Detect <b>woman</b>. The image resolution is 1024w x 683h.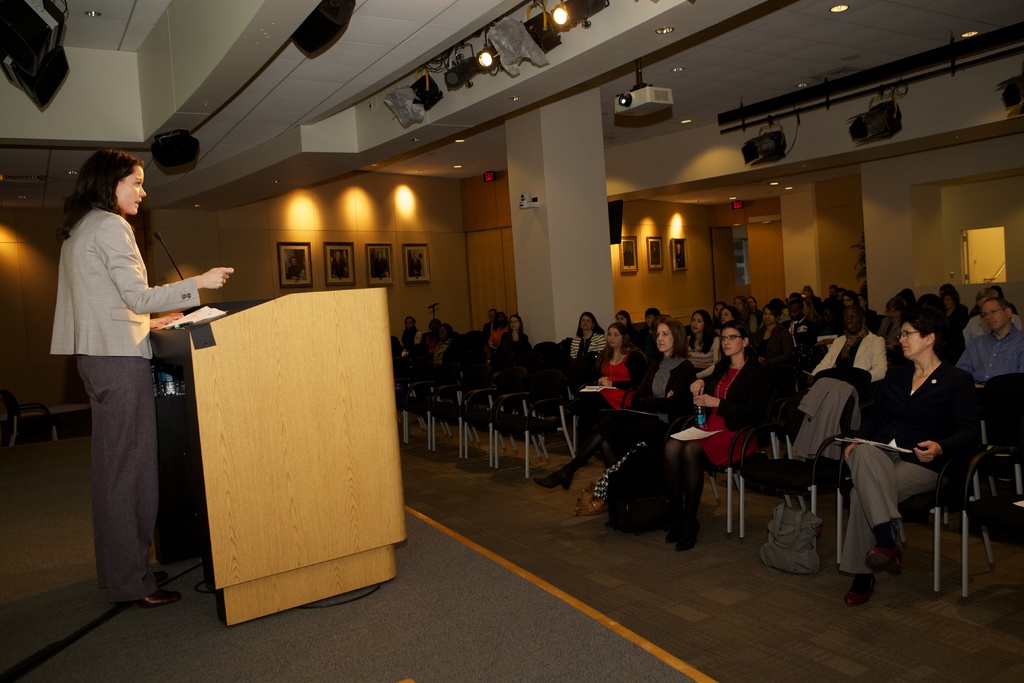
486 311 509 348.
